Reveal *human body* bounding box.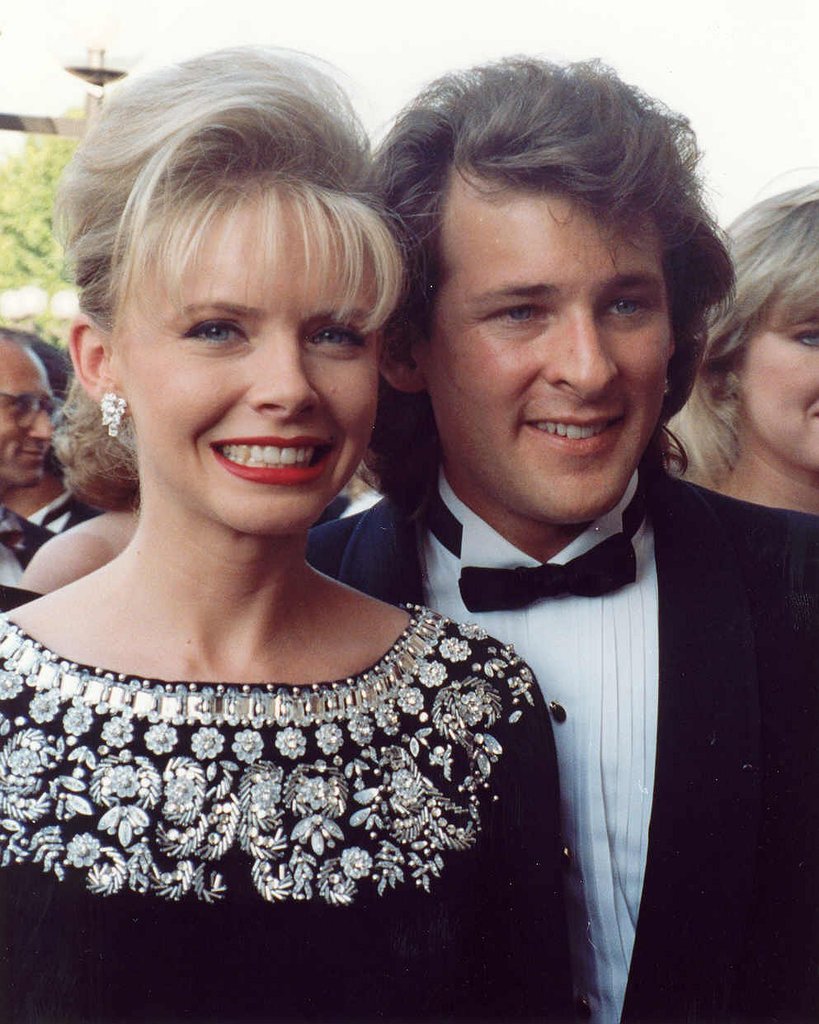
Revealed: x1=298, y1=63, x2=818, y2=1023.
